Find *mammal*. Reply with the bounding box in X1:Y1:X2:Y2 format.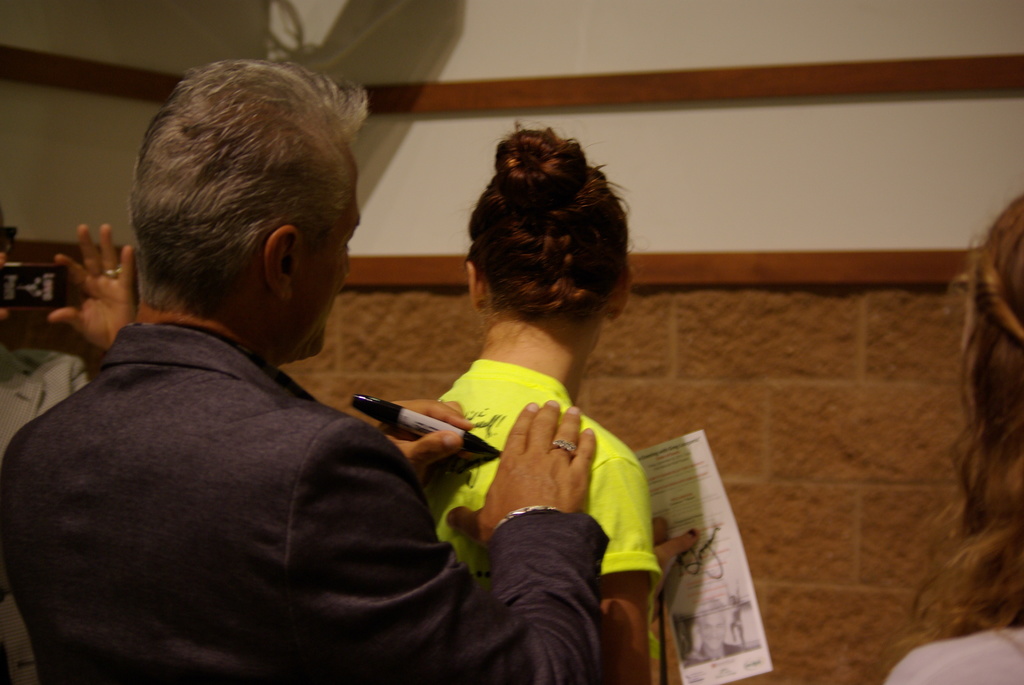
0:205:137:464.
